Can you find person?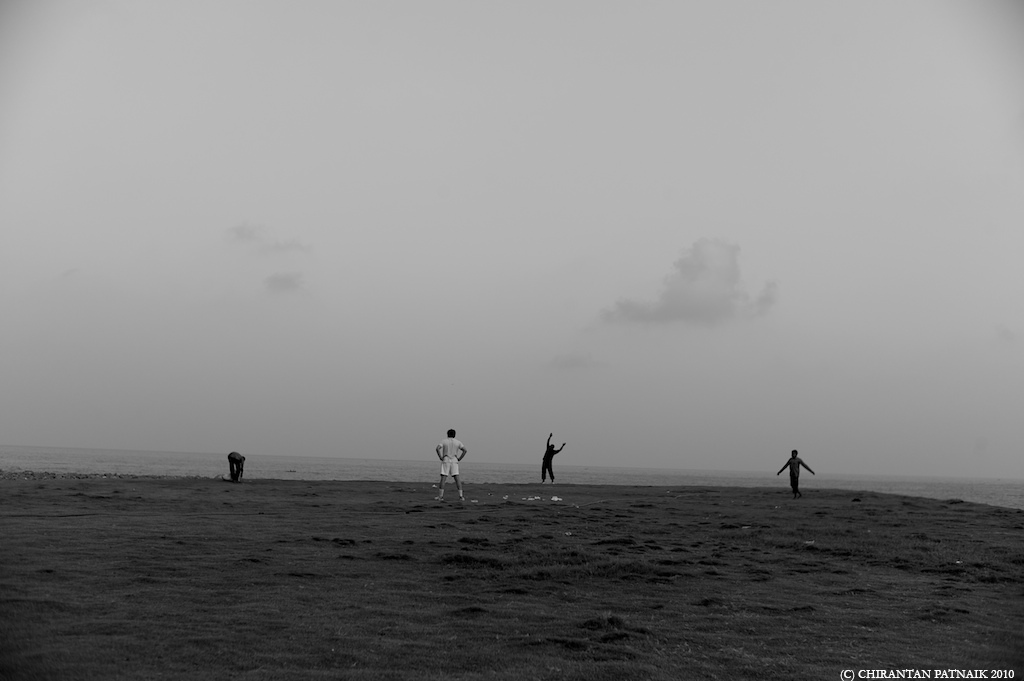
Yes, bounding box: {"x1": 779, "y1": 445, "x2": 816, "y2": 494}.
